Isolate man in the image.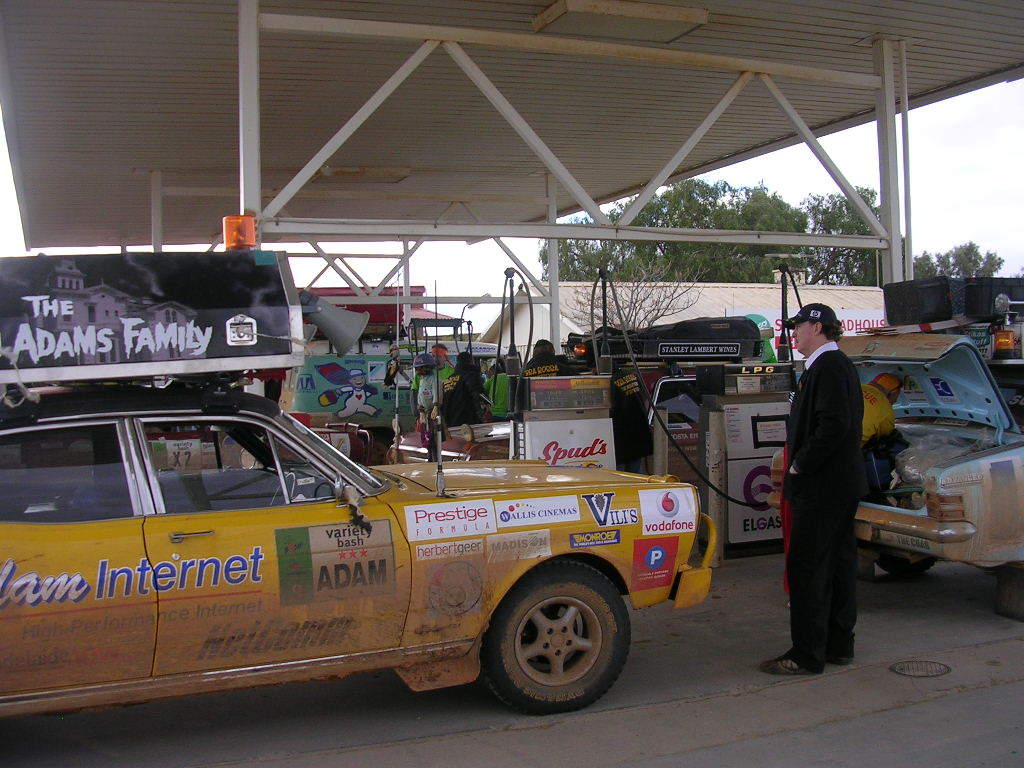
Isolated region: crop(408, 344, 456, 416).
